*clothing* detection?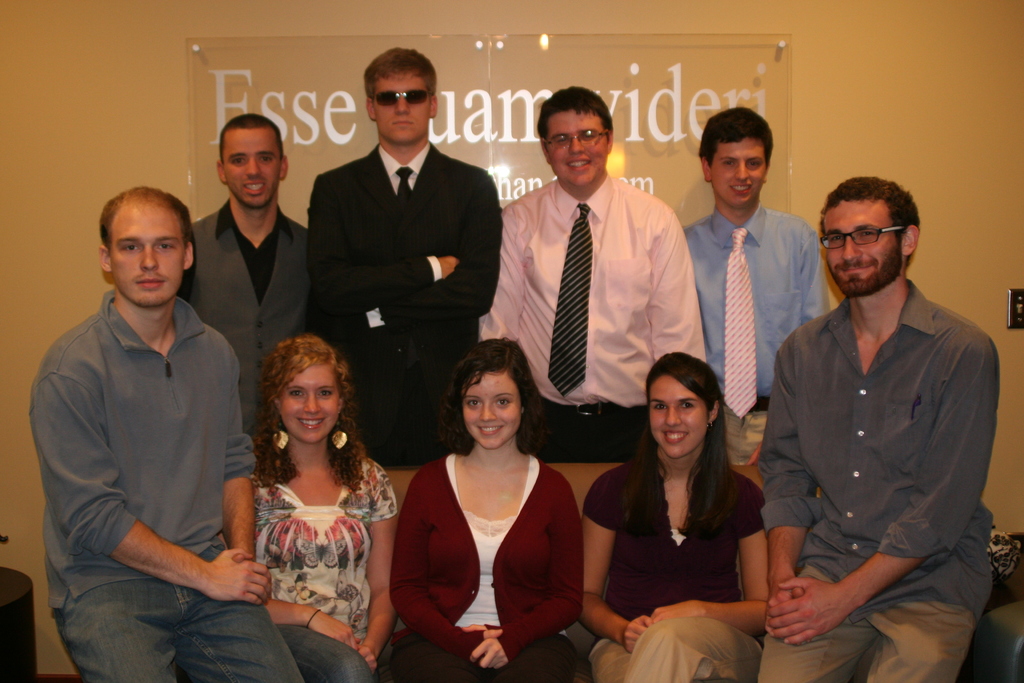
(left=756, top=277, right=999, bottom=682)
